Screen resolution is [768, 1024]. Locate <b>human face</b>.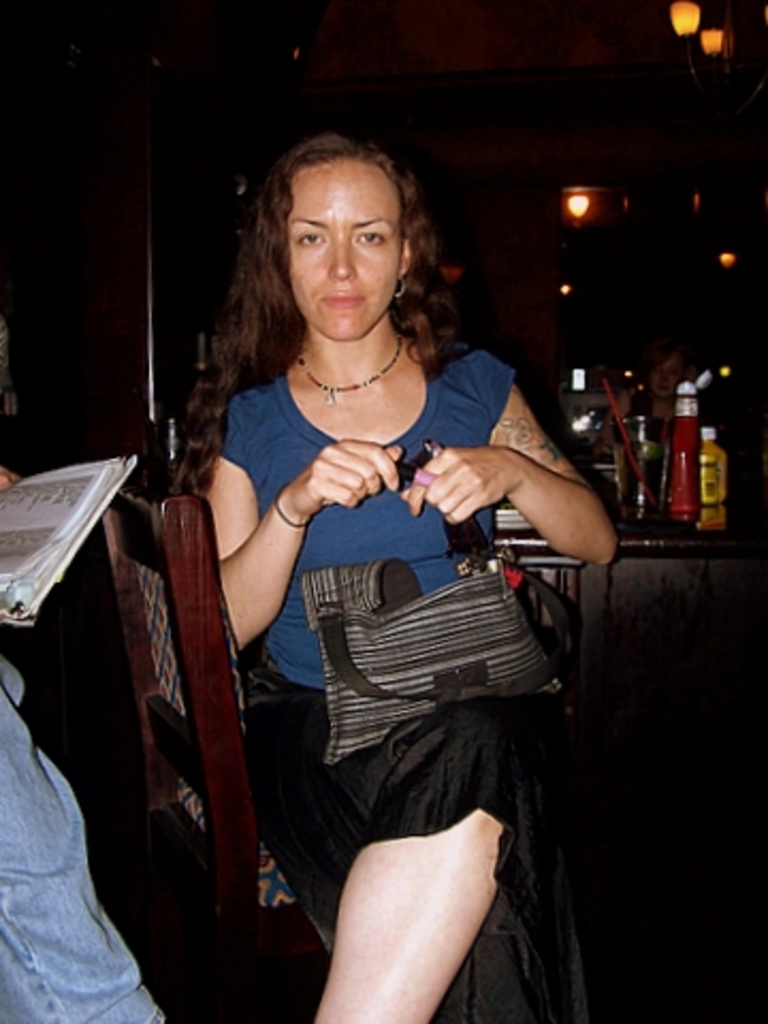
crop(286, 160, 399, 343).
